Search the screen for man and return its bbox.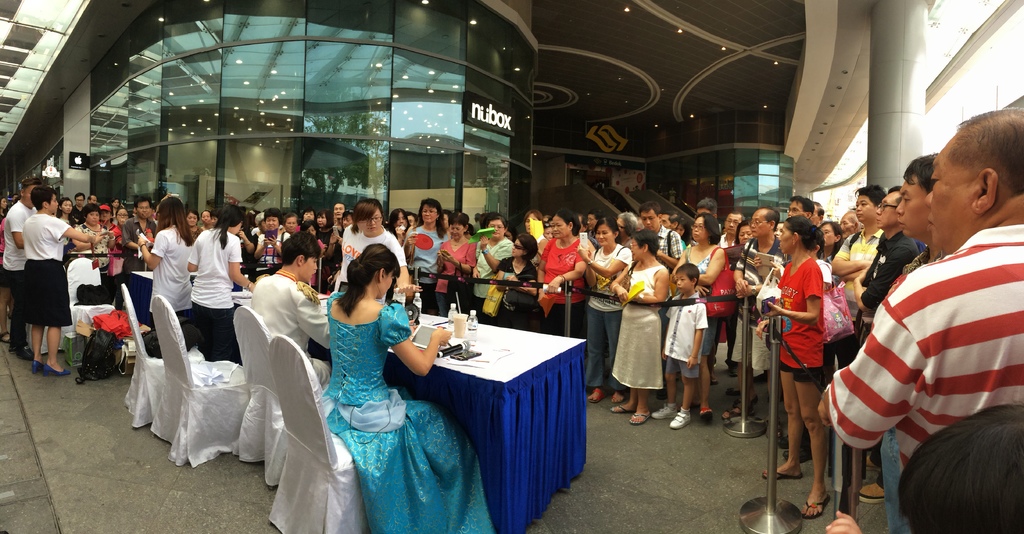
Found: [772,203,841,423].
